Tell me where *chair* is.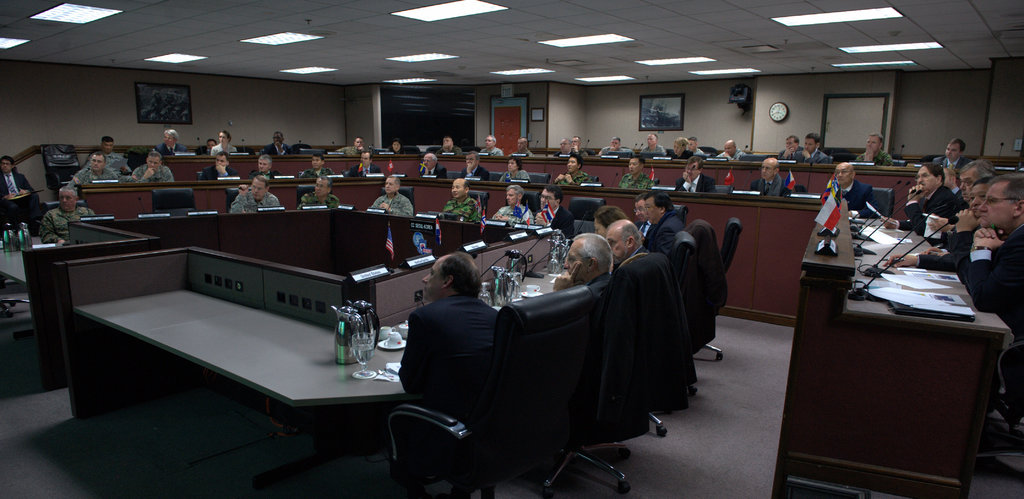
*chair* is at {"left": 691, "top": 217, "right": 721, "bottom": 362}.
